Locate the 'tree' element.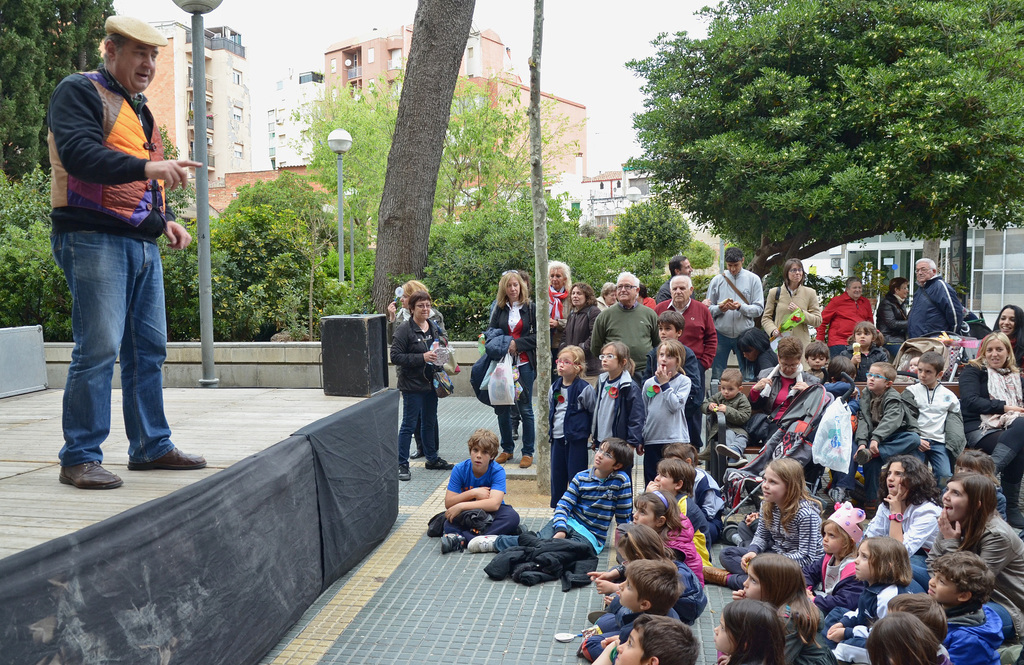
Element bbox: <bbox>0, 161, 57, 232</bbox>.
